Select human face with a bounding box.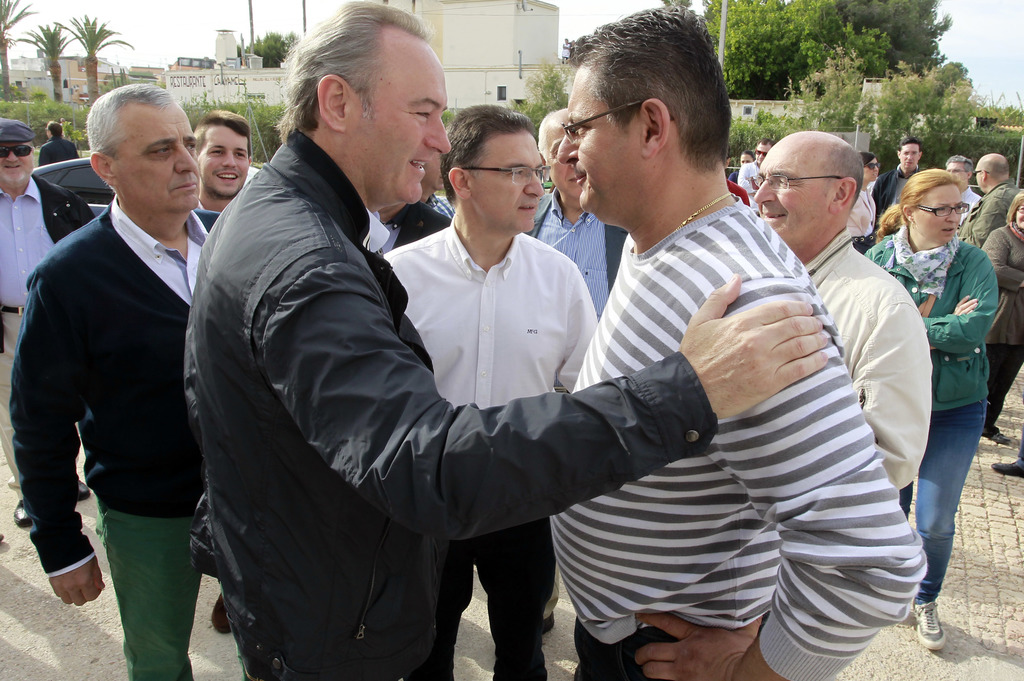
box(548, 125, 587, 196).
